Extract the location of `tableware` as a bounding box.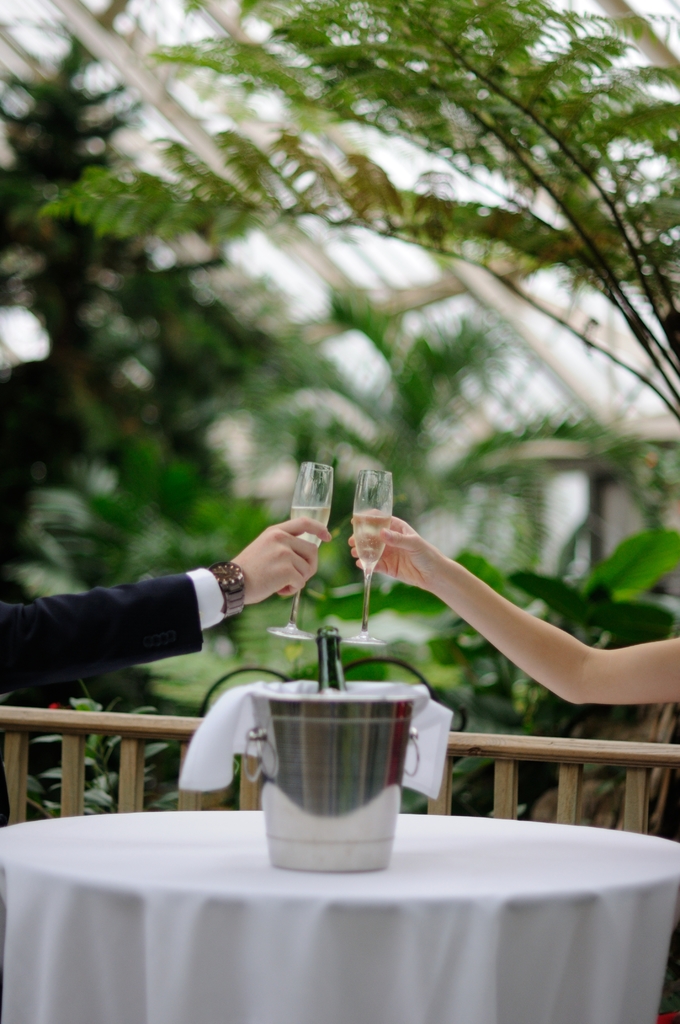
box=[268, 455, 330, 643].
